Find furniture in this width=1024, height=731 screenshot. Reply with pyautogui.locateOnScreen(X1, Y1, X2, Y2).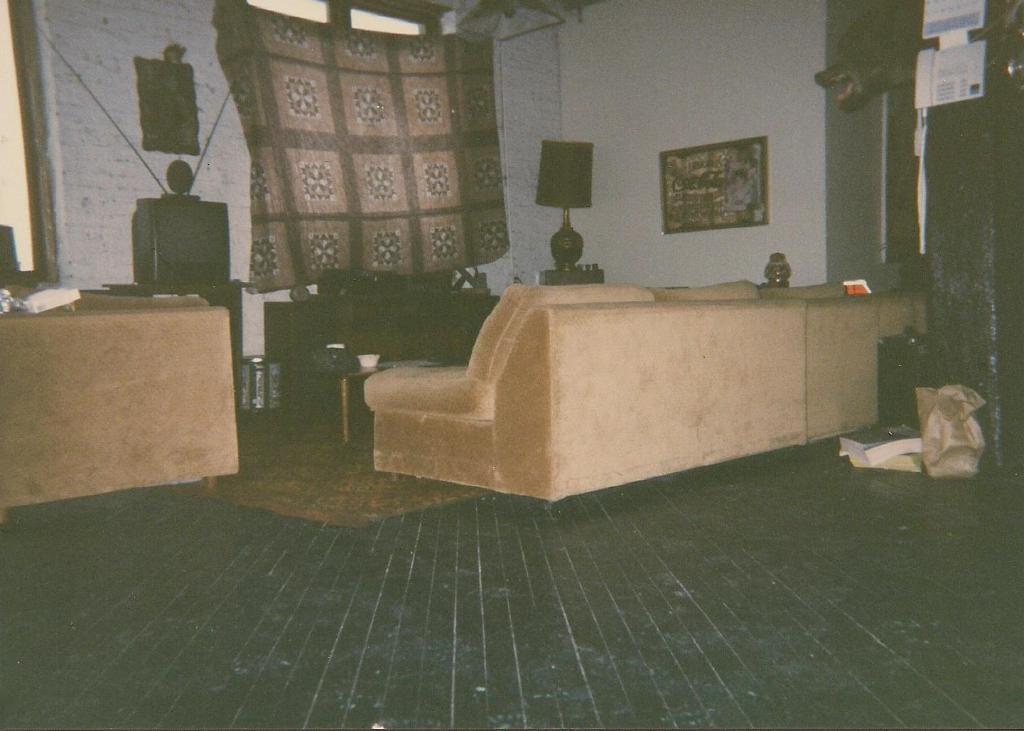
pyautogui.locateOnScreen(299, 350, 451, 442).
